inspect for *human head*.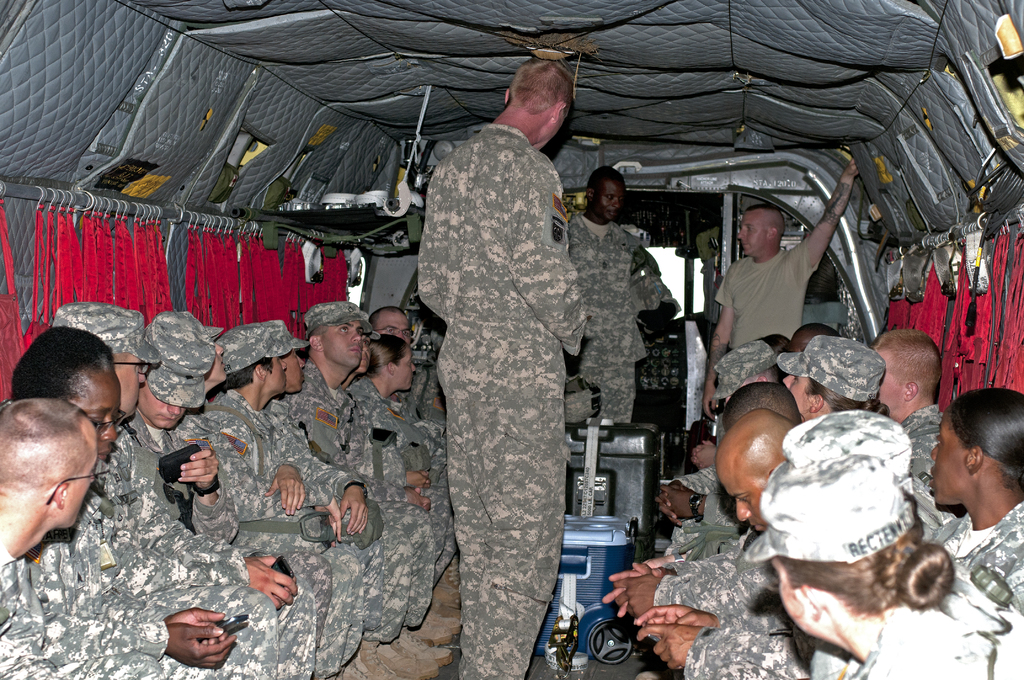
Inspection: <bbox>739, 208, 787, 255</bbox>.
